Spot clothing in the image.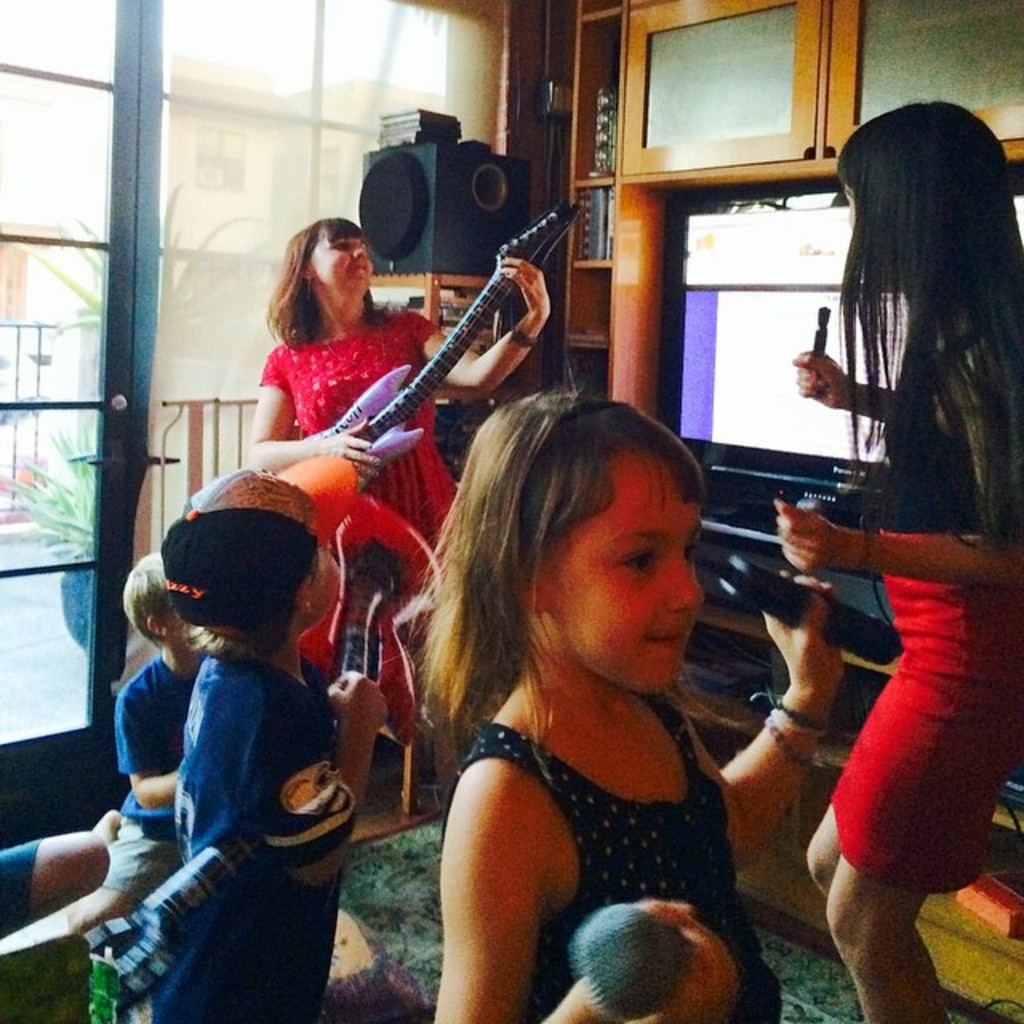
clothing found at box=[0, 838, 40, 942].
